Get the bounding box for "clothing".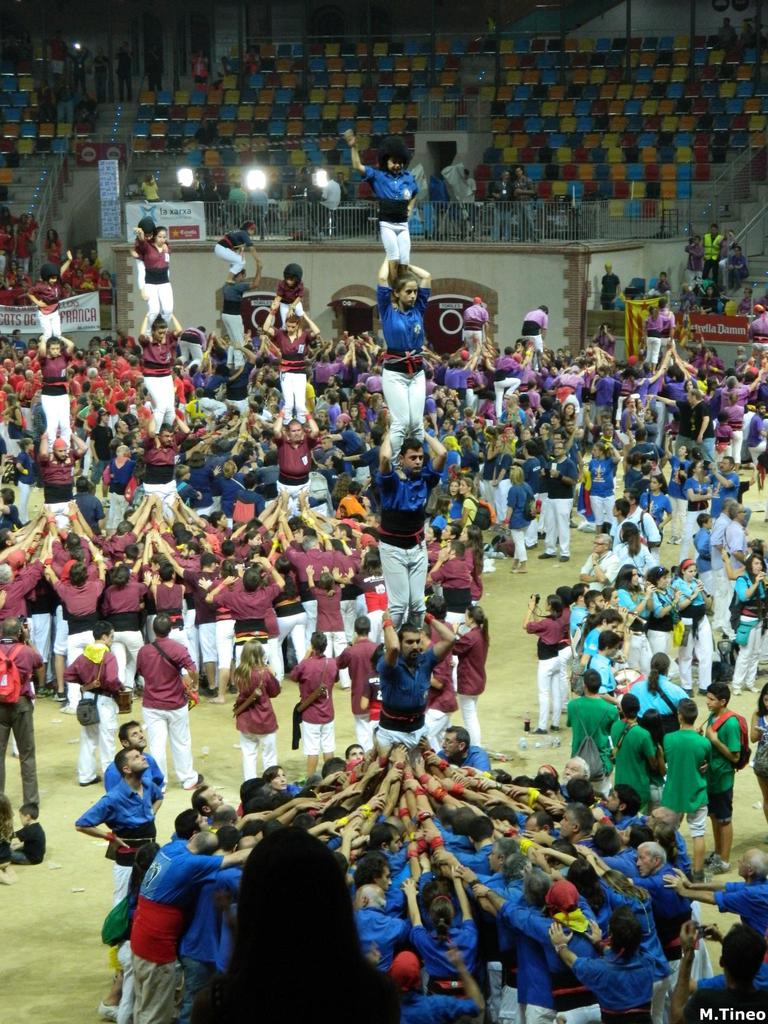
<box>457,175,479,227</box>.
